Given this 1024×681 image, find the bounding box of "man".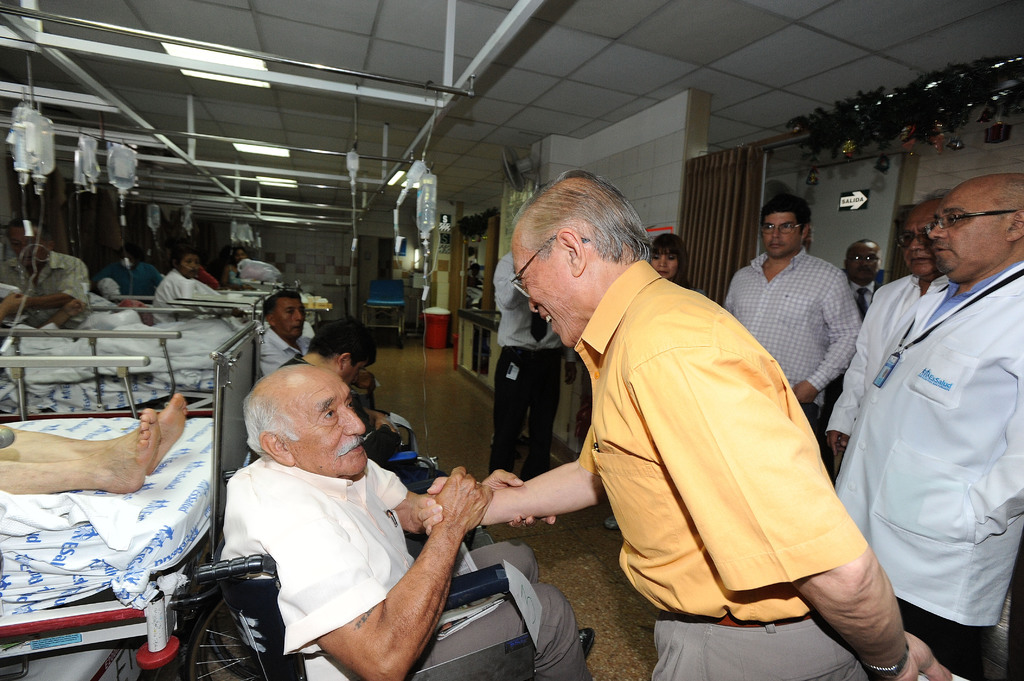
[x1=259, y1=289, x2=376, y2=408].
